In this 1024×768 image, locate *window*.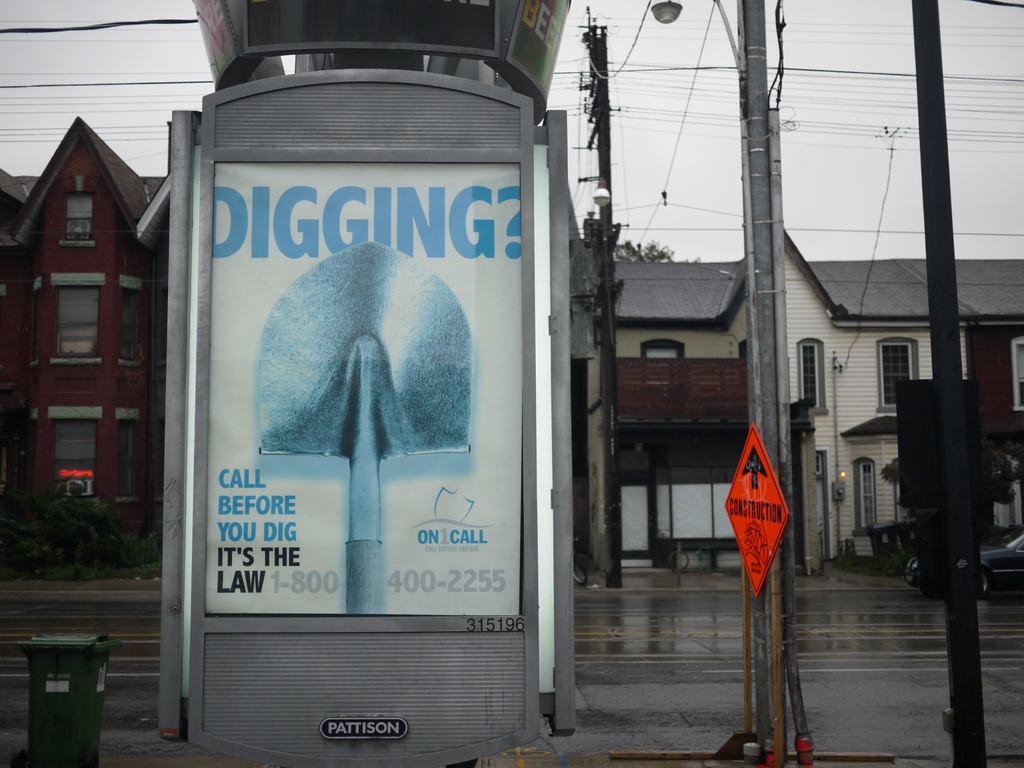
Bounding box: x1=1011, y1=338, x2=1023, y2=409.
